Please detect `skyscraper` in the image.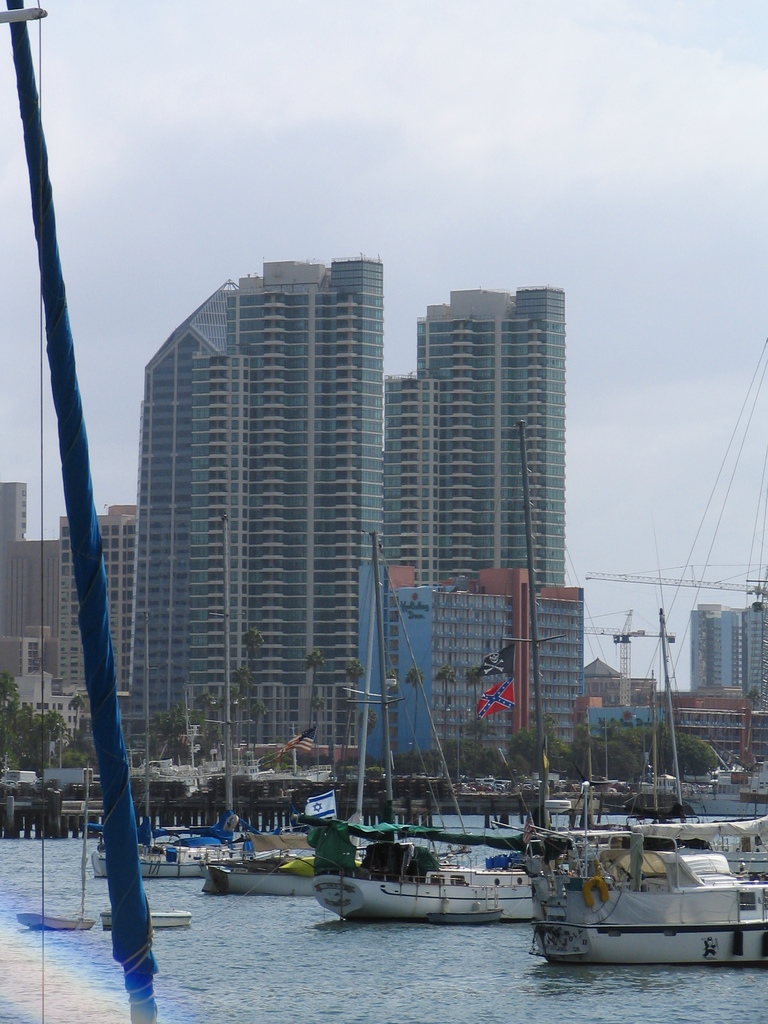
{"left": 127, "top": 252, "right": 381, "bottom": 757}.
